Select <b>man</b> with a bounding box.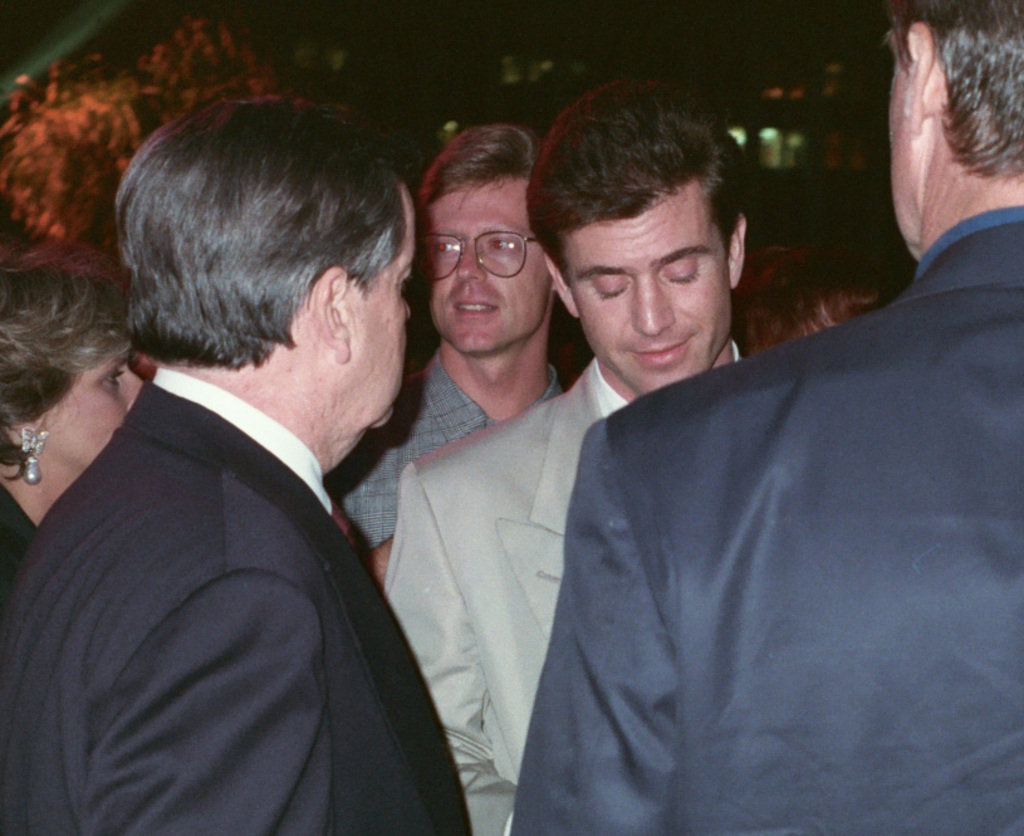
4 117 519 828.
